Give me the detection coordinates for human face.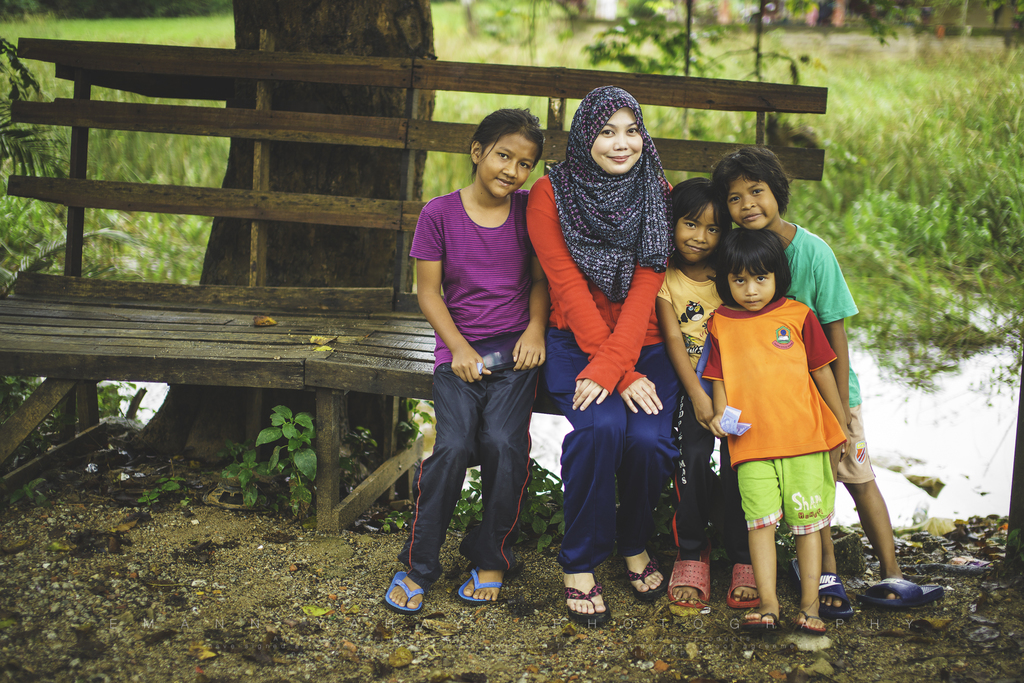
(593,110,640,169).
